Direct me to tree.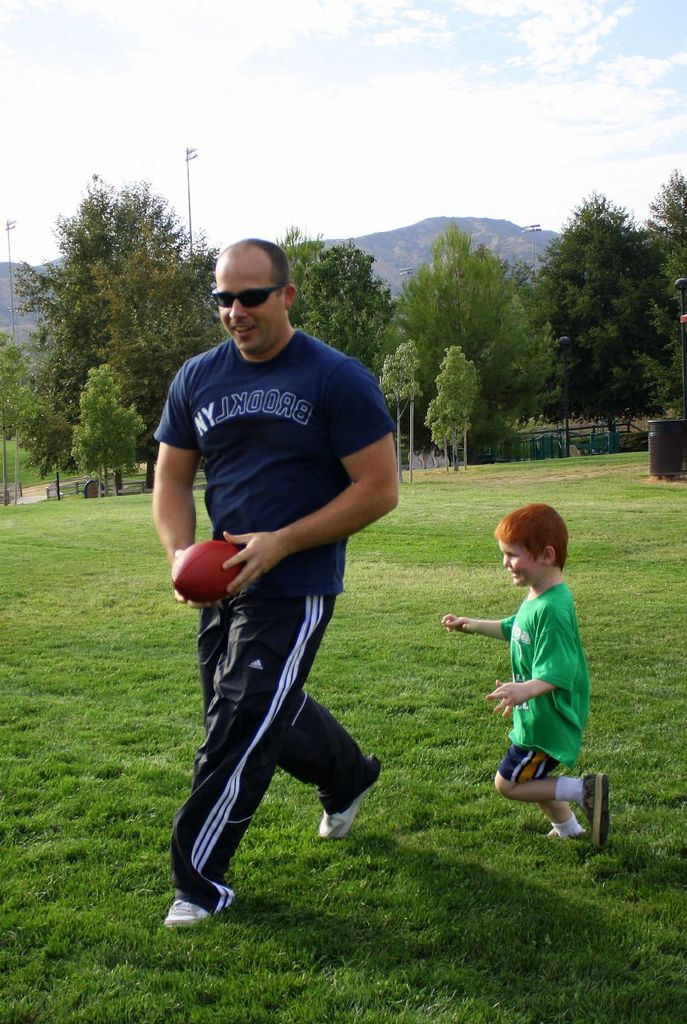
Direction: Rect(70, 357, 141, 498).
